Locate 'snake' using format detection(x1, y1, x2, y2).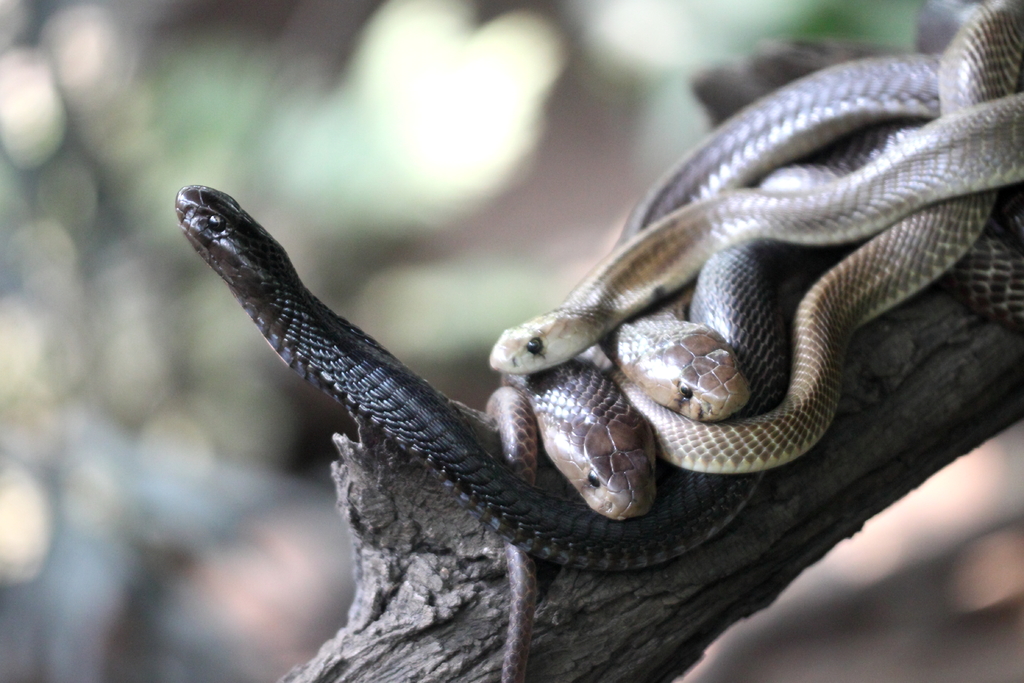
detection(175, 67, 1023, 570).
